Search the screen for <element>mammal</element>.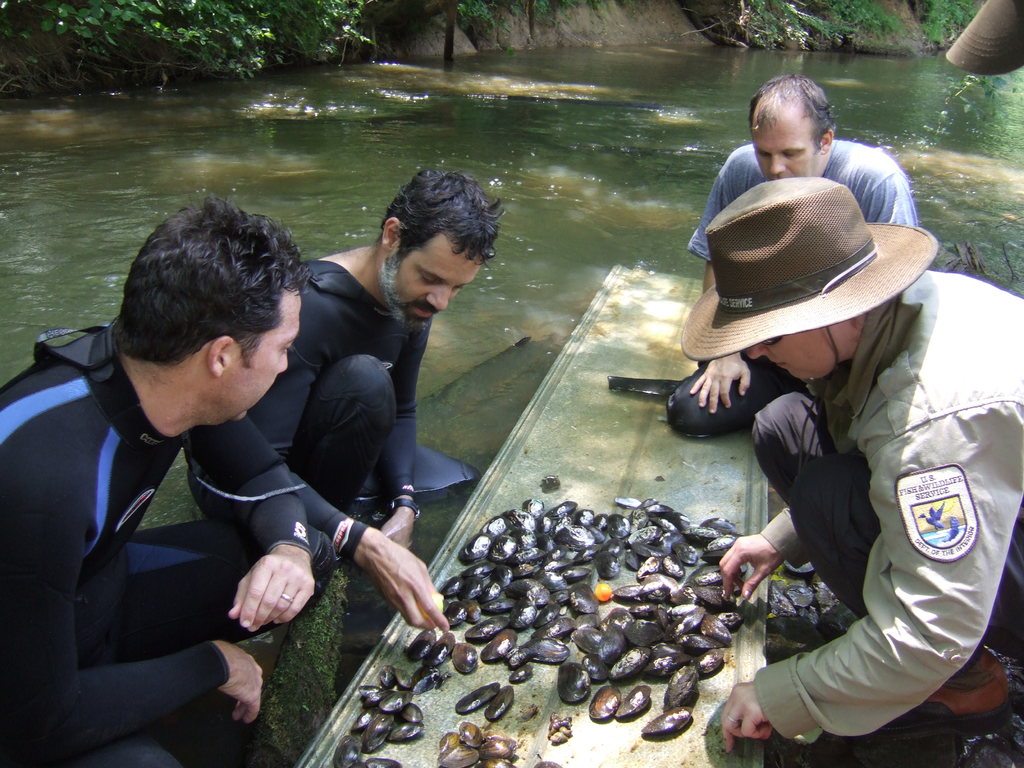
Found at <box>170,156,504,632</box>.
